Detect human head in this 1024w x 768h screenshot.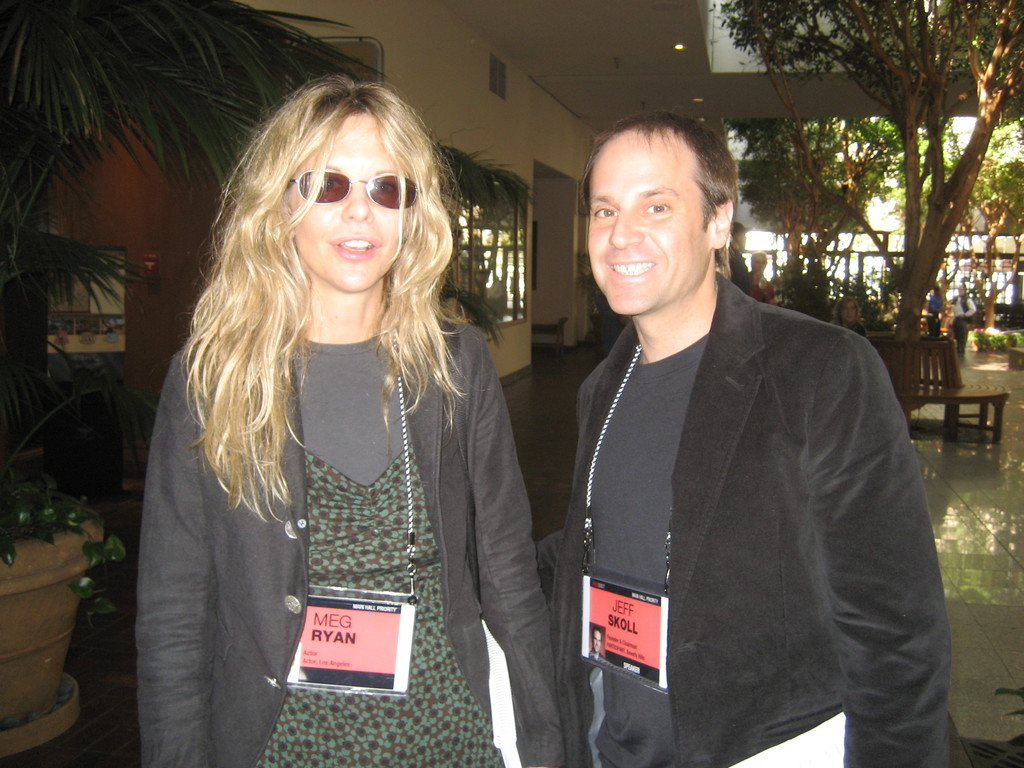
Detection: [x1=752, y1=248, x2=773, y2=274].
